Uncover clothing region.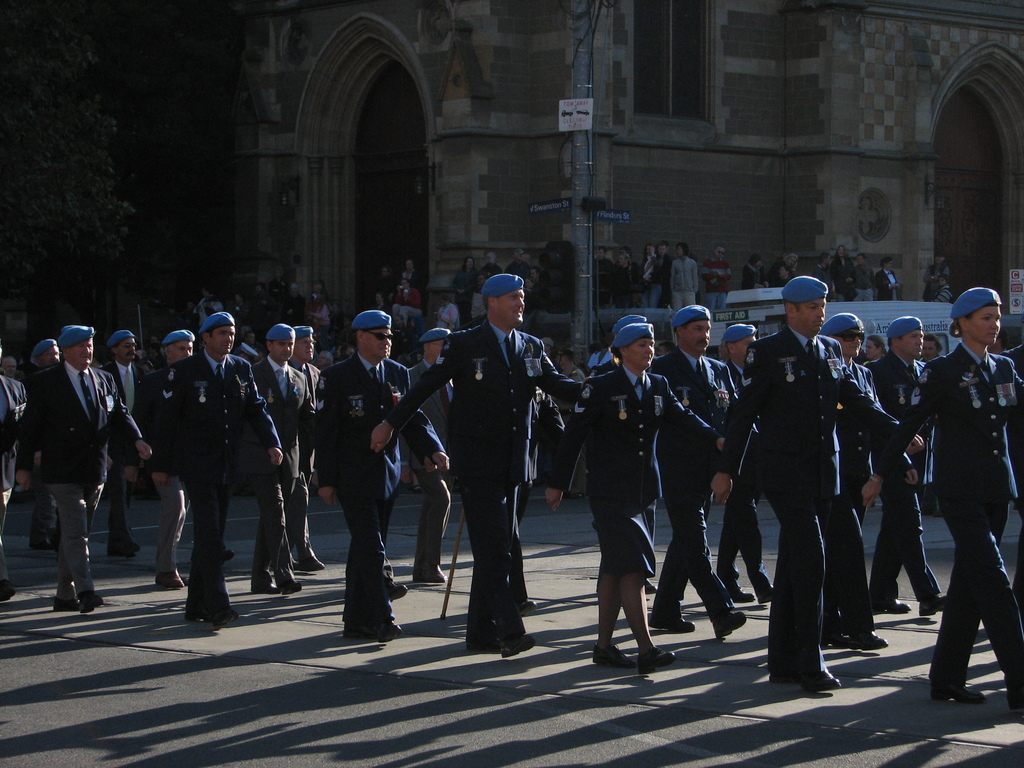
Uncovered: (867, 344, 940, 605).
